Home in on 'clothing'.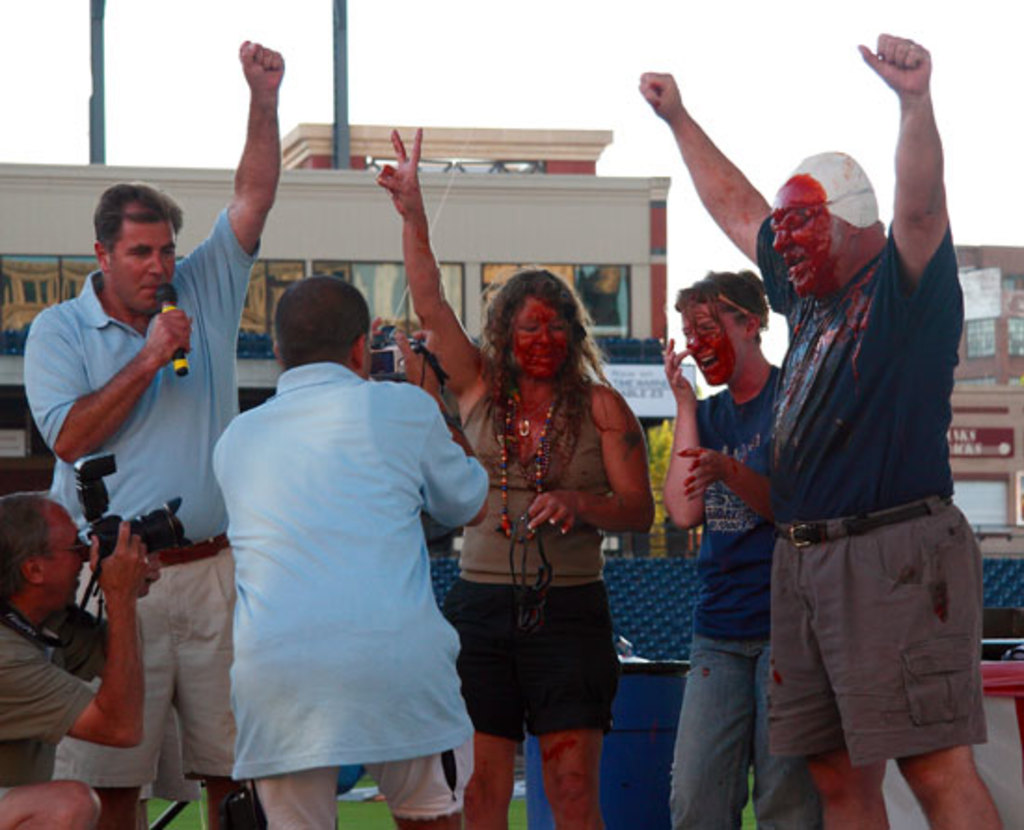
Homed in at [left=28, top=218, right=249, bottom=804].
